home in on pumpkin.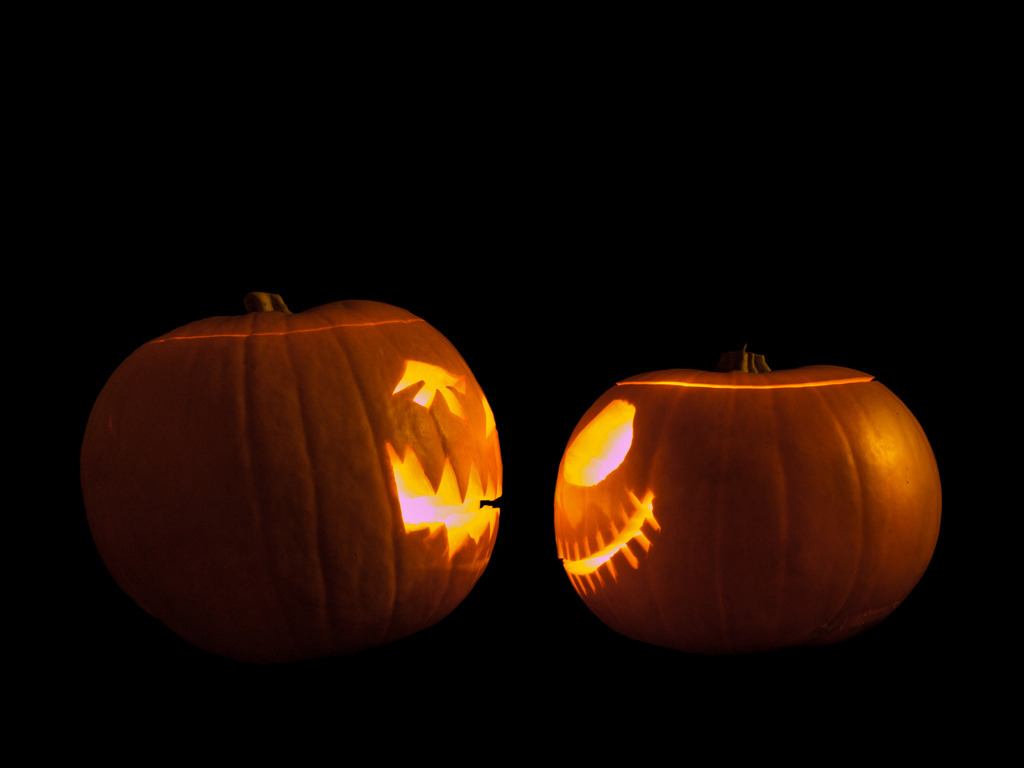
Homed in at {"x1": 554, "y1": 349, "x2": 947, "y2": 657}.
